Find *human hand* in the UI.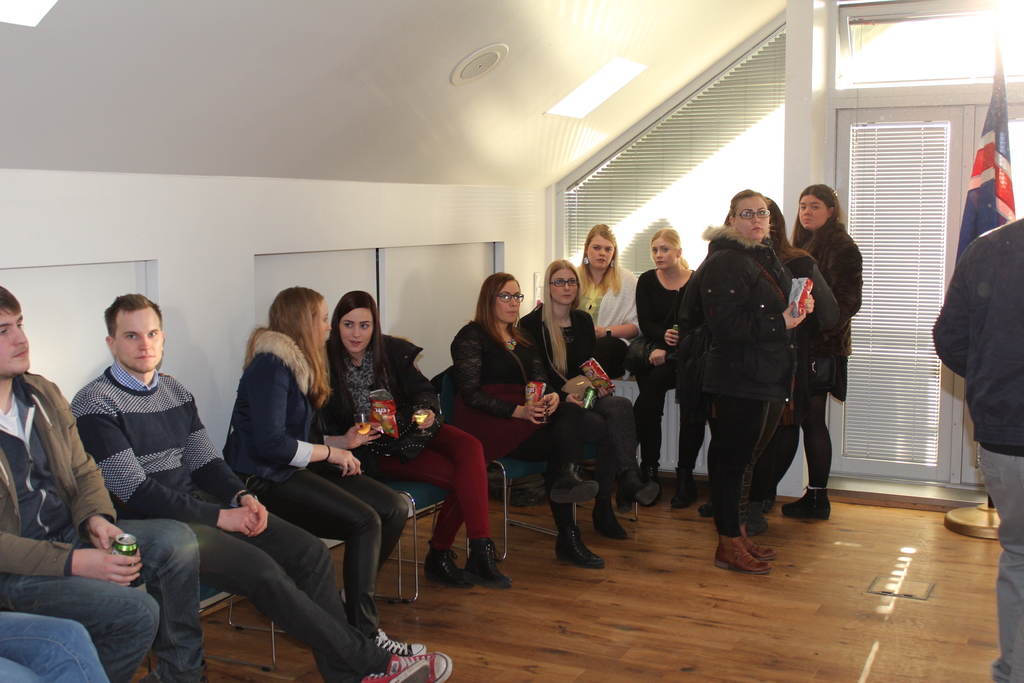
UI element at (340,420,384,453).
